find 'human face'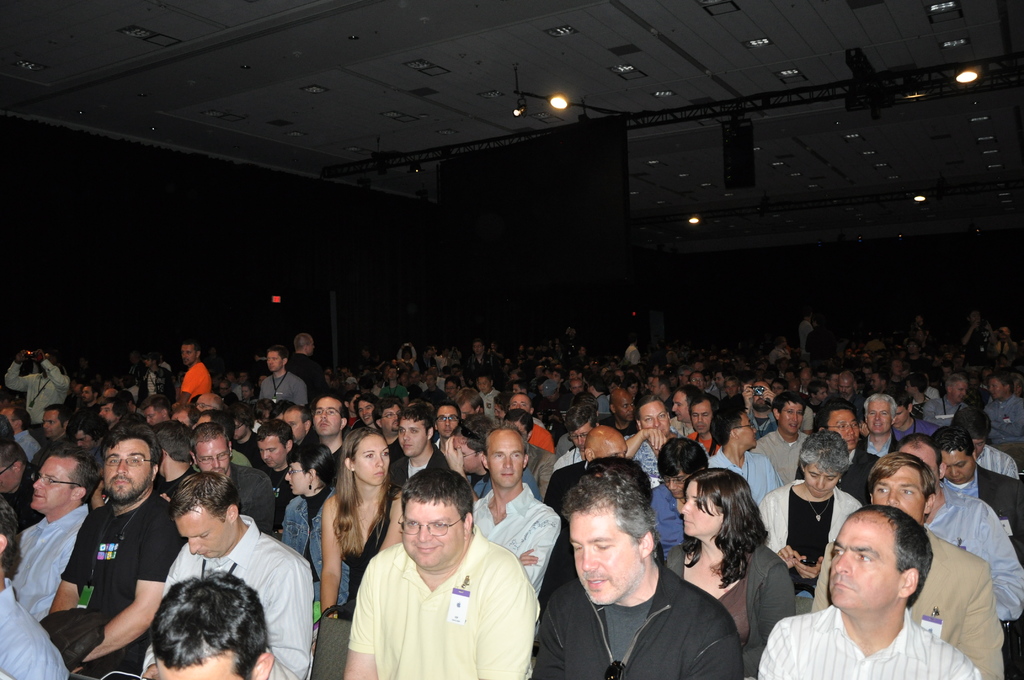
box=[42, 413, 59, 437]
